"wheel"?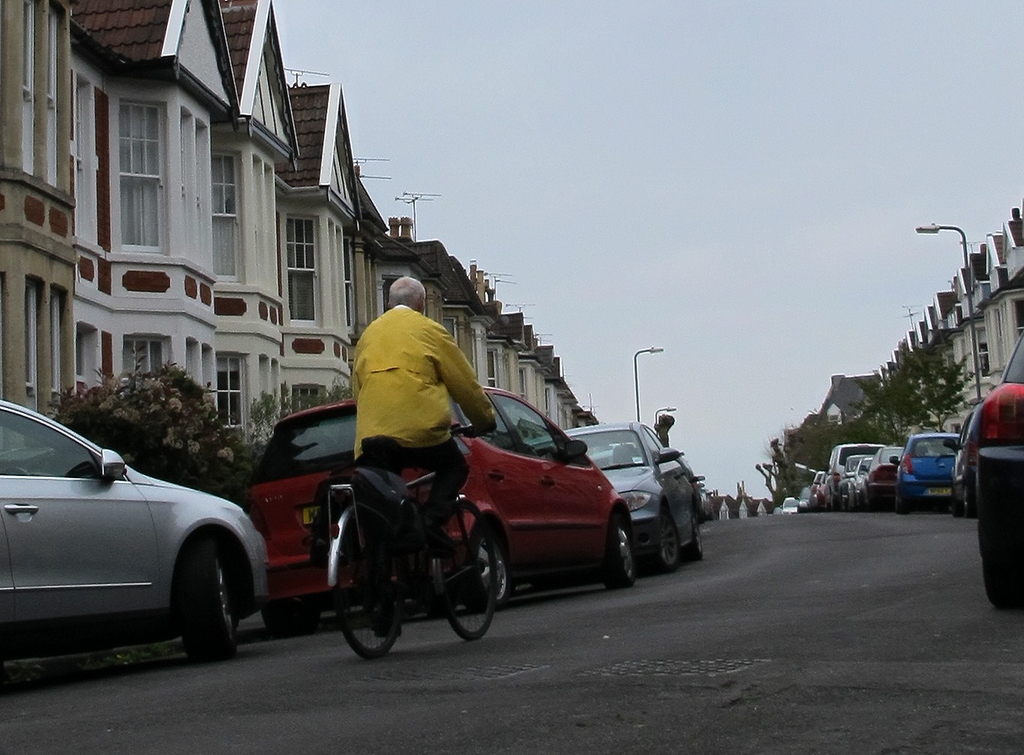
184/538/235/663
